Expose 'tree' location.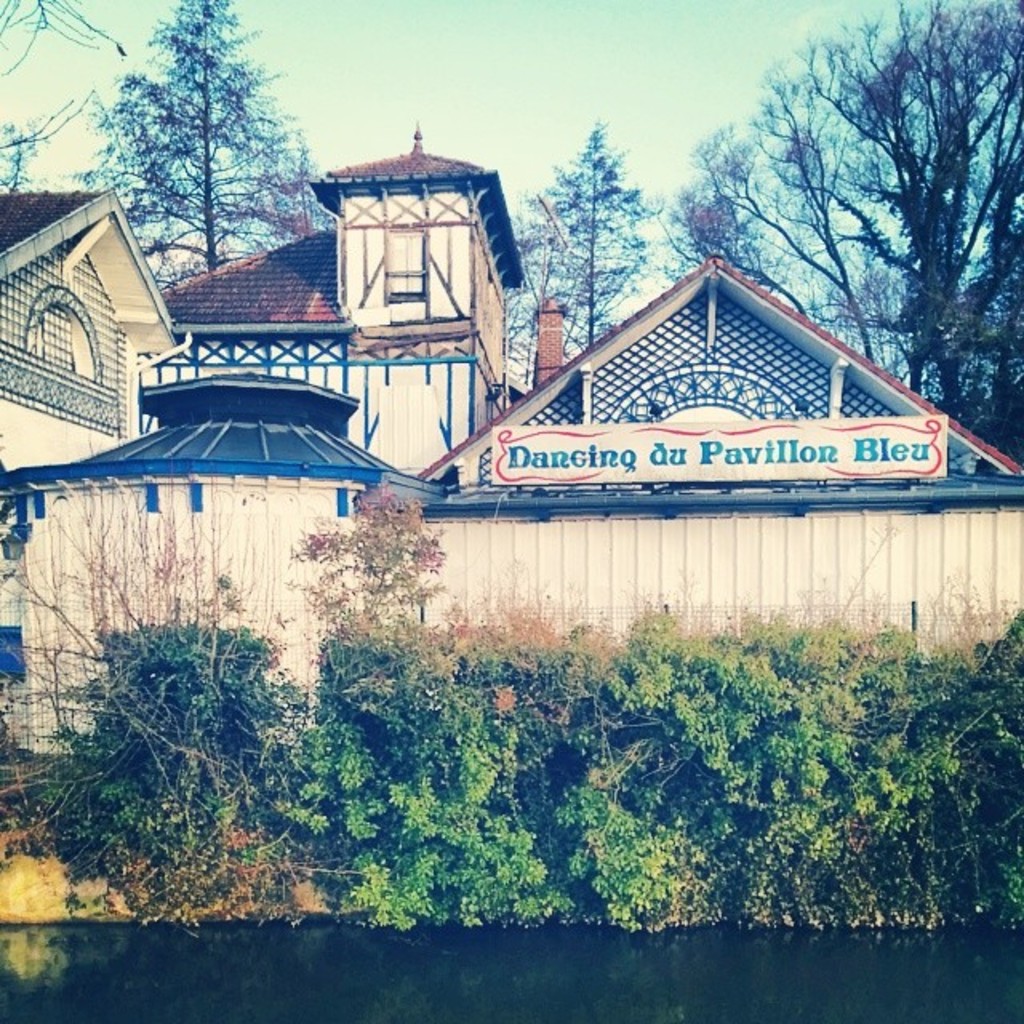
Exposed at [59, 0, 326, 302].
